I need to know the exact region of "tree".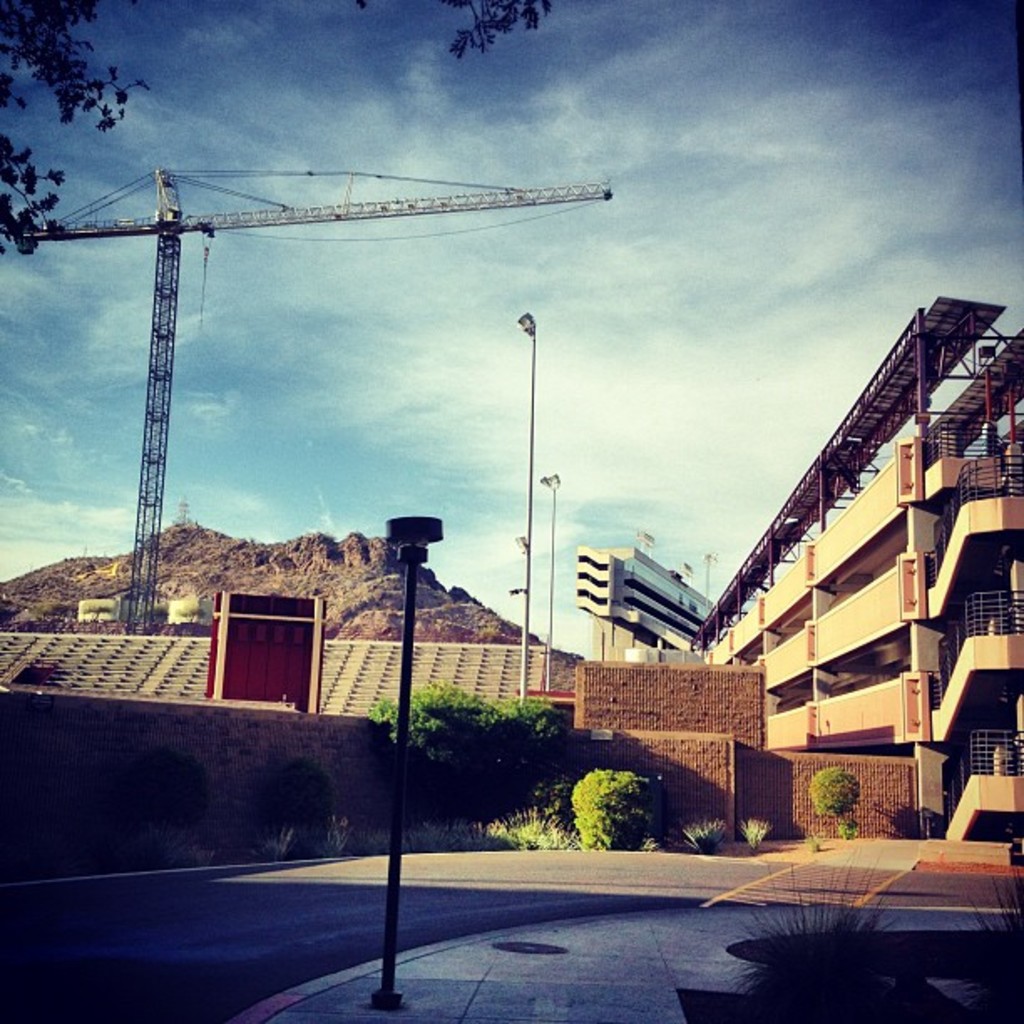
Region: l=0, t=0, r=149, b=256.
